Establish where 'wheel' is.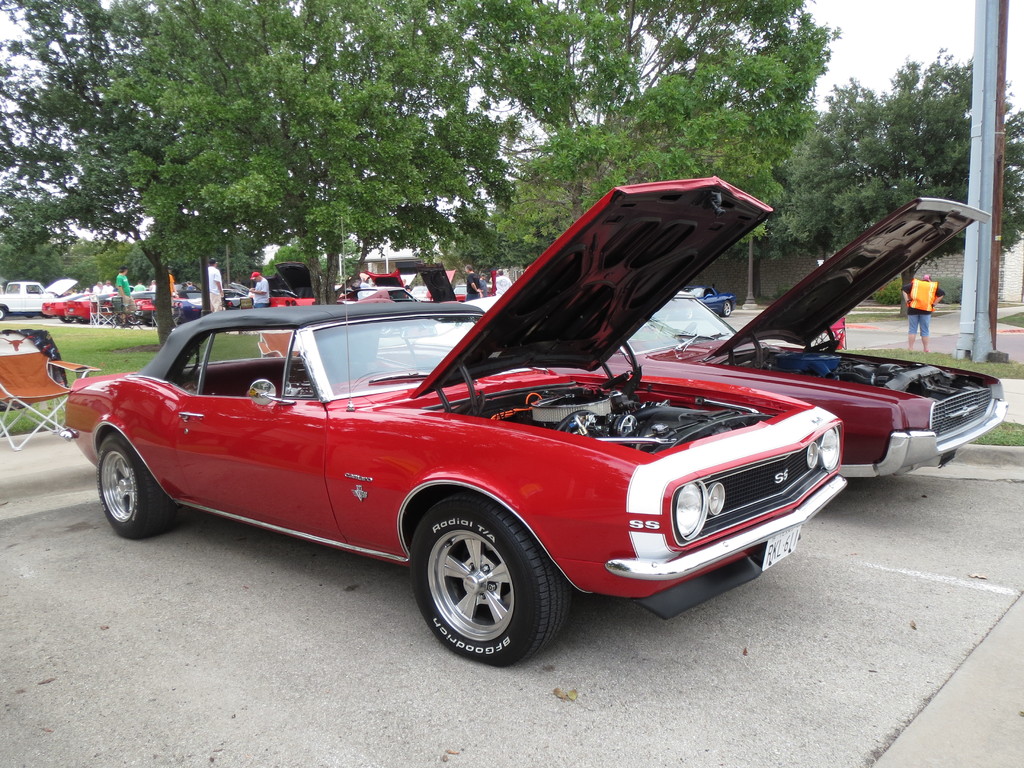
Established at Rect(93, 427, 181, 537).
